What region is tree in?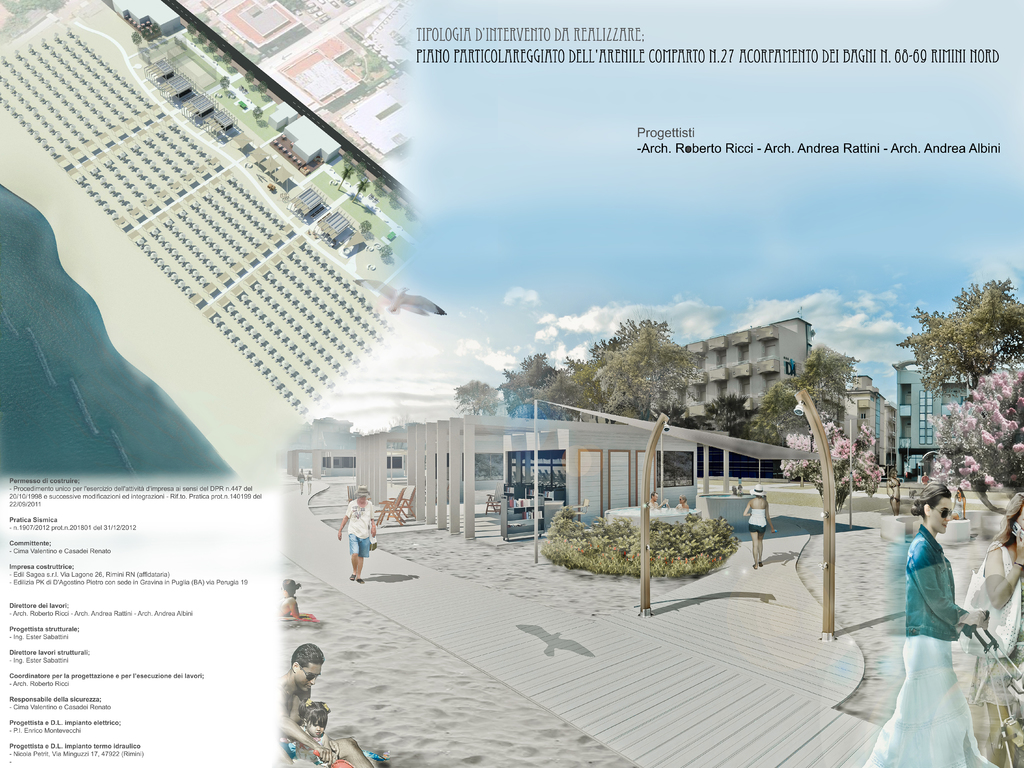
box(744, 346, 865, 485).
